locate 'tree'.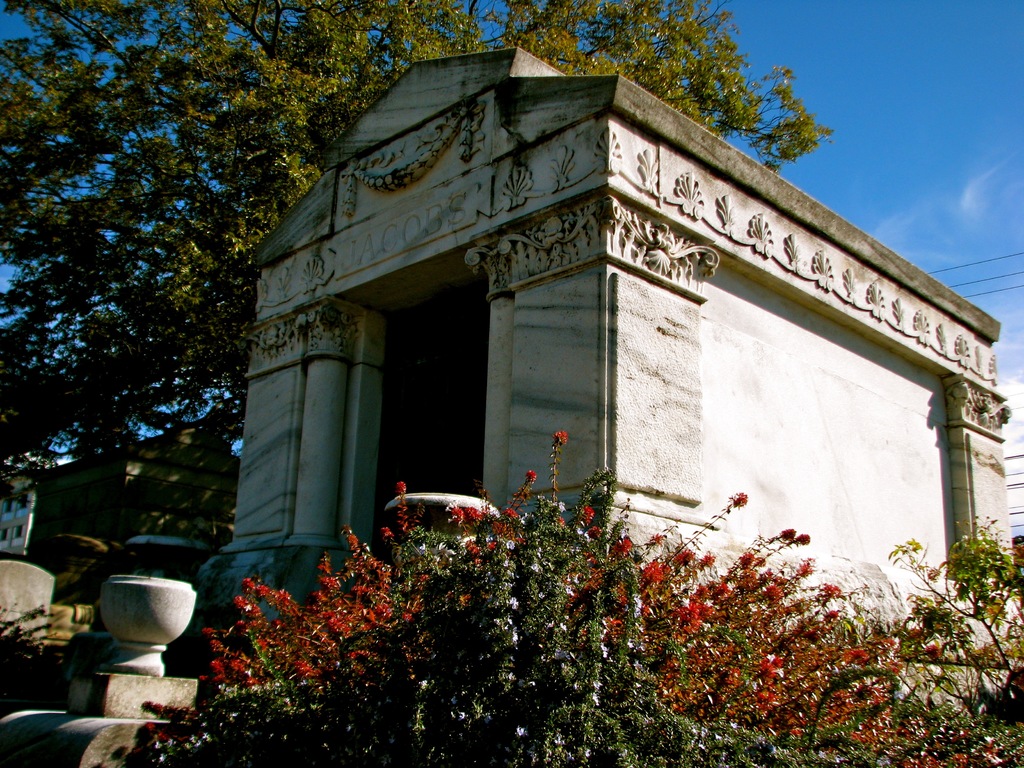
Bounding box: pyautogui.locateOnScreen(0, 0, 831, 553).
